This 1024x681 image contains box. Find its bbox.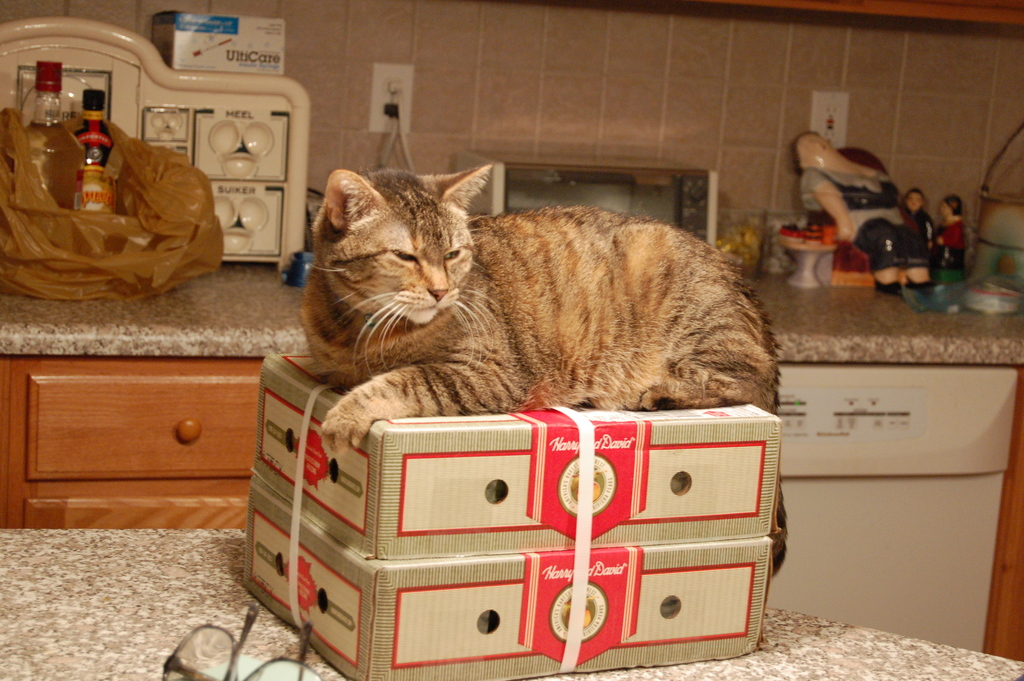
<bbox>246, 483, 774, 680</bbox>.
